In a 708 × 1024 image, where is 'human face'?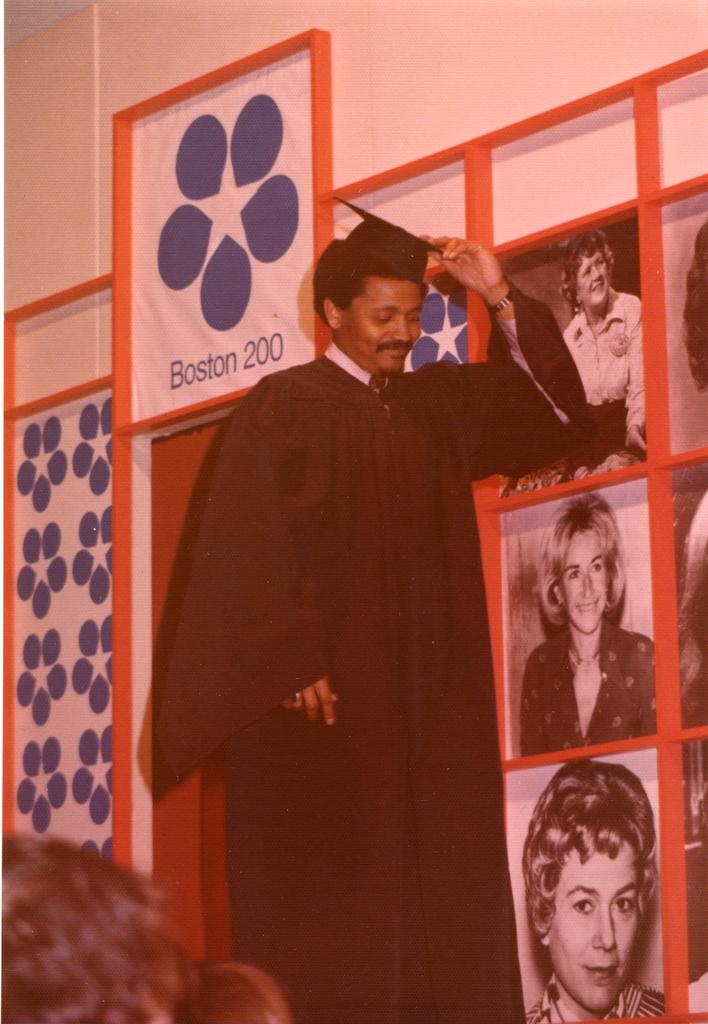
[left=344, top=273, right=421, bottom=369].
